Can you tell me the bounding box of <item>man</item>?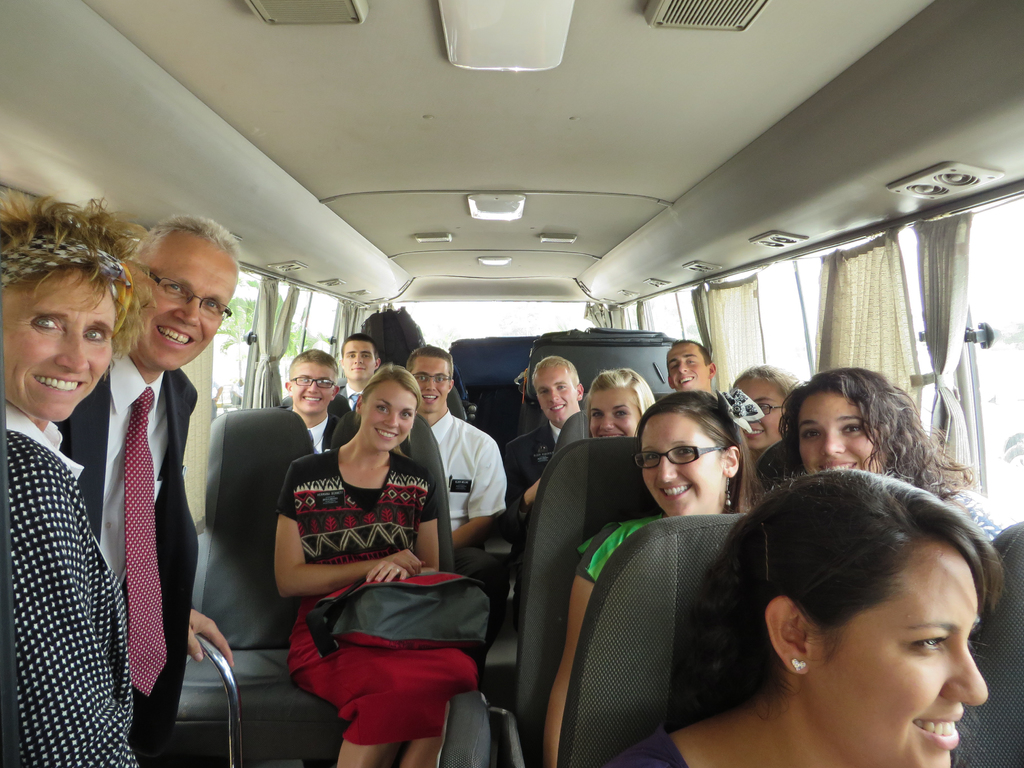
detection(400, 348, 514, 669).
